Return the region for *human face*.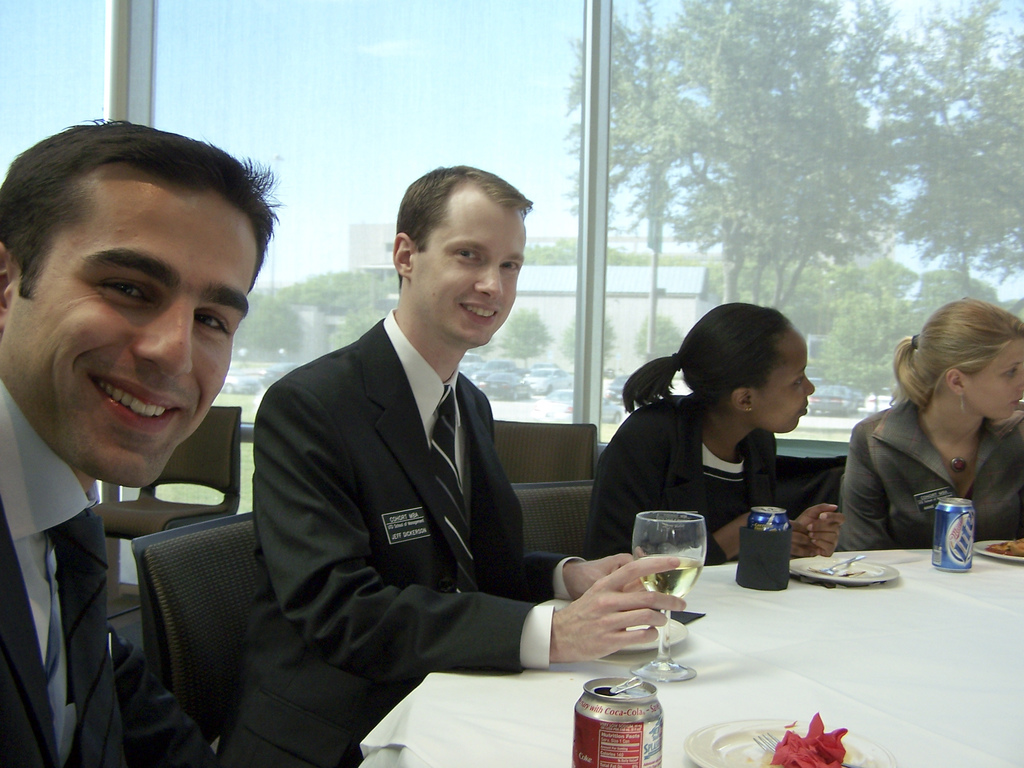
758/332/818/434.
